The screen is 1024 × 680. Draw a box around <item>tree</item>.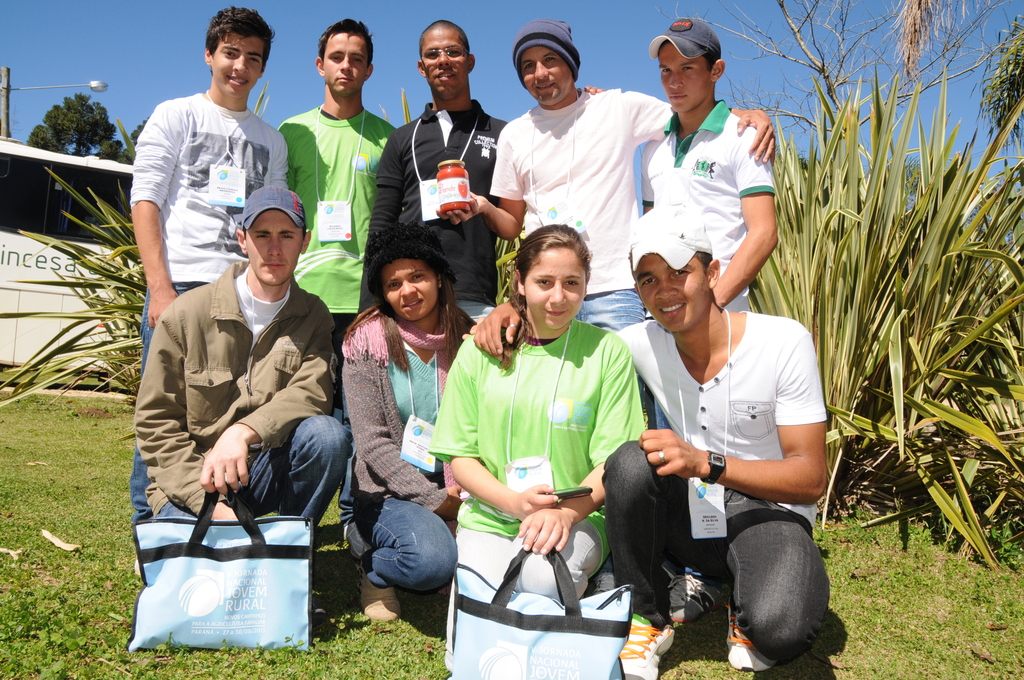
657,0,1023,243.
